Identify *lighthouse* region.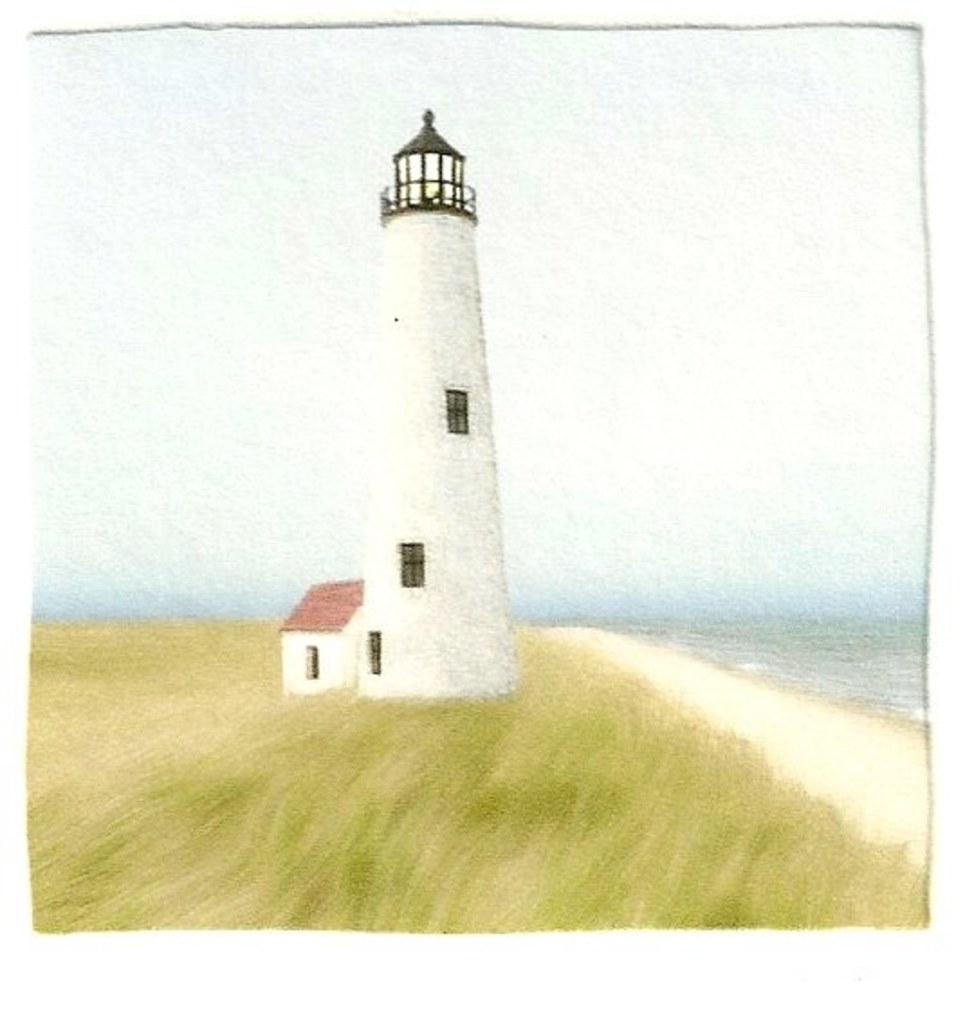
Region: (254,94,575,721).
